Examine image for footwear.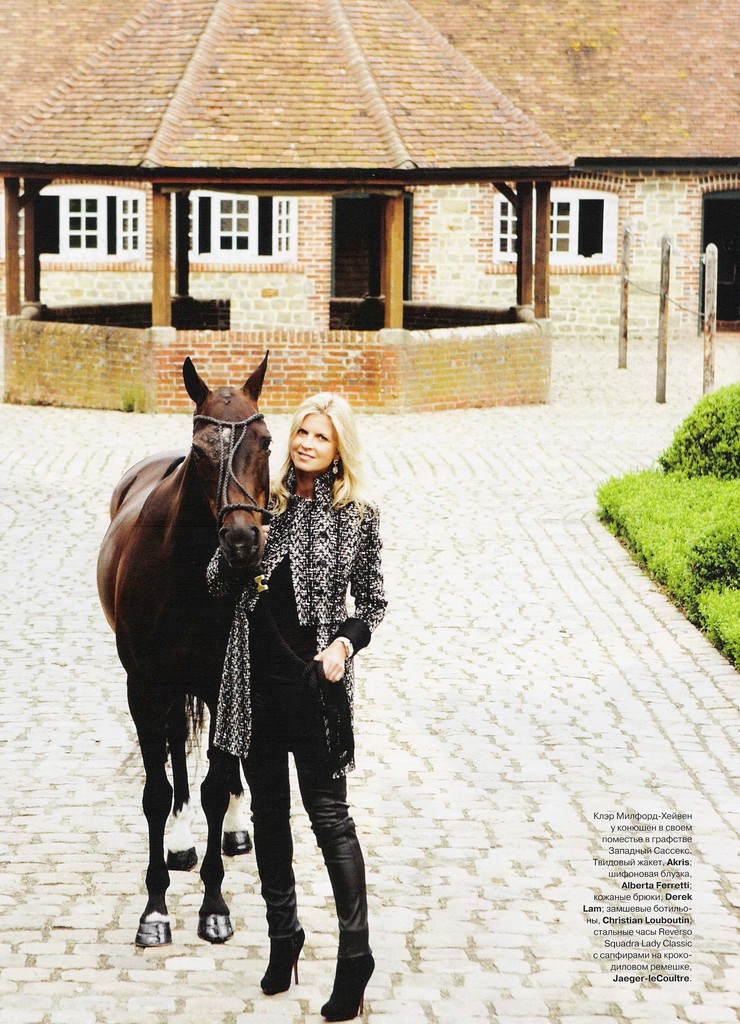
Examination result: pyautogui.locateOnScreen(321, 941, 373, 1023).
